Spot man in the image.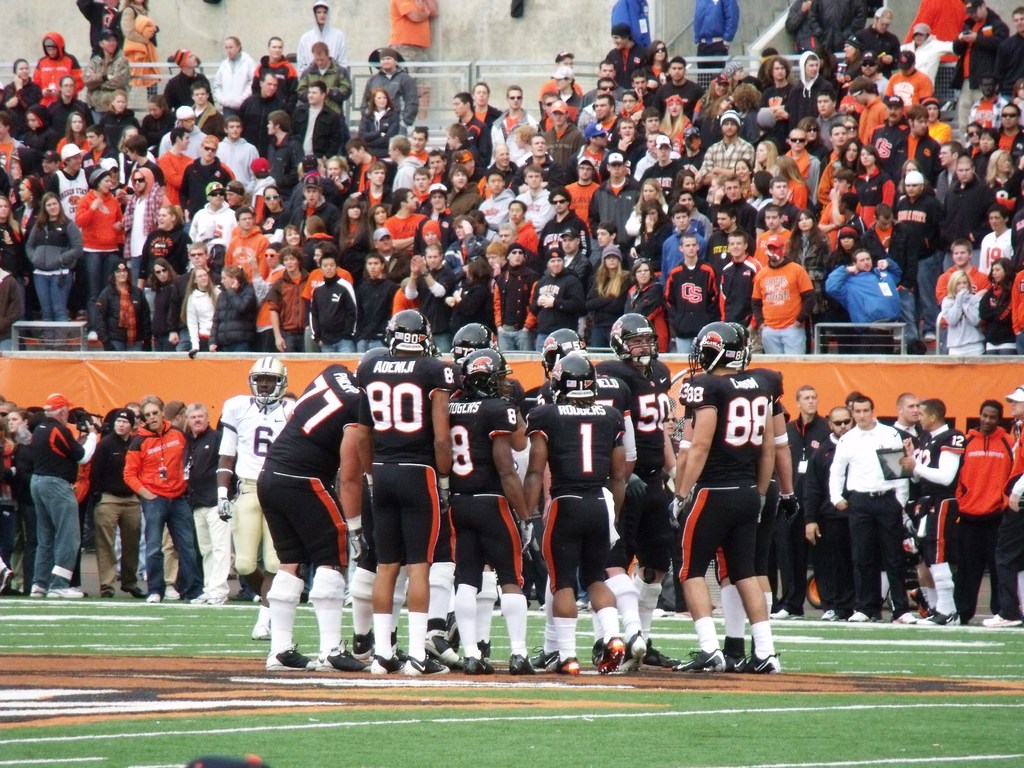
man found at 88,125,123,175.
